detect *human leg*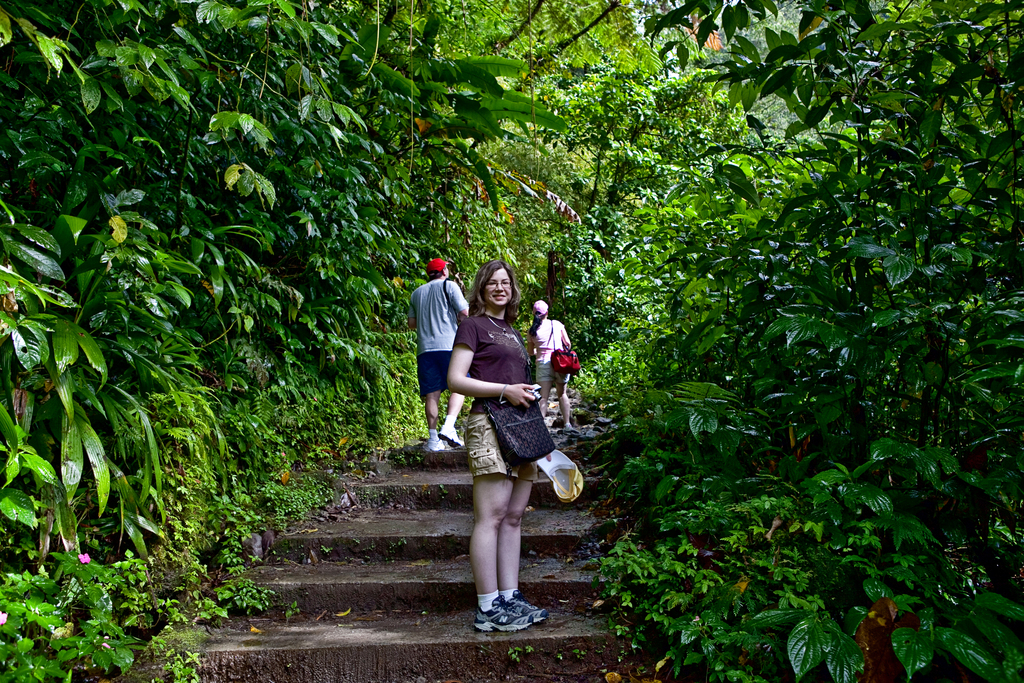
(439, 342, 465, 446)
